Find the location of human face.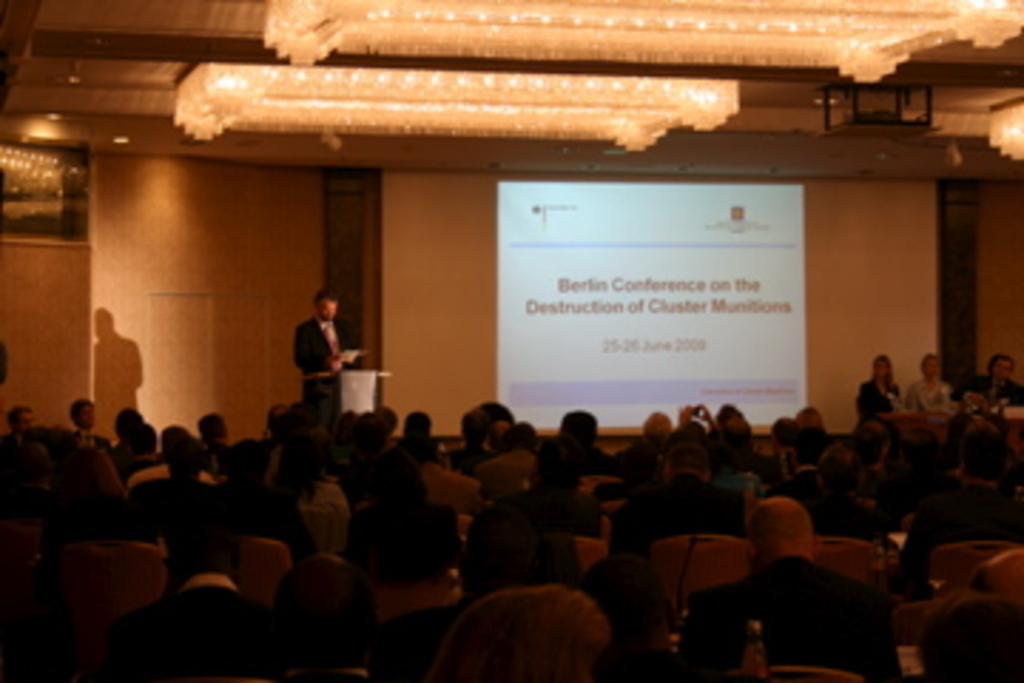
Location: rect(927, 359, 936, 370).
